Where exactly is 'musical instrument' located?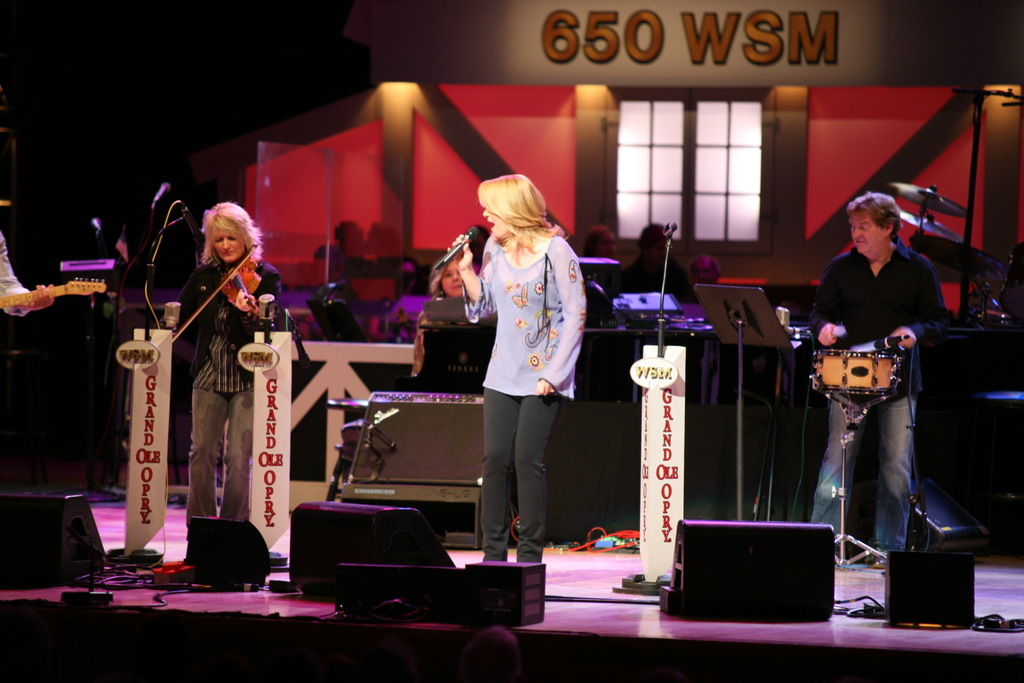
Its bounding box is region(900, 209, 973, 291).
